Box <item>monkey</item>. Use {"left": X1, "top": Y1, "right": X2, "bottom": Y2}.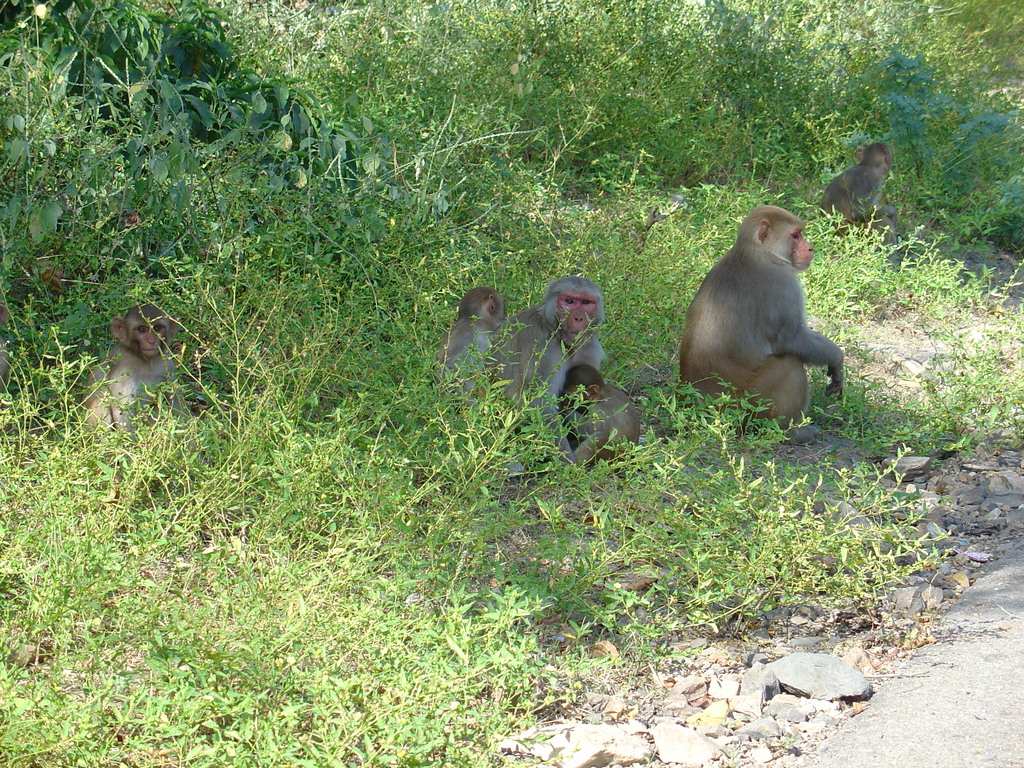
{"left": 821, "top": 143, "right": 892, "bottom": 227}.
